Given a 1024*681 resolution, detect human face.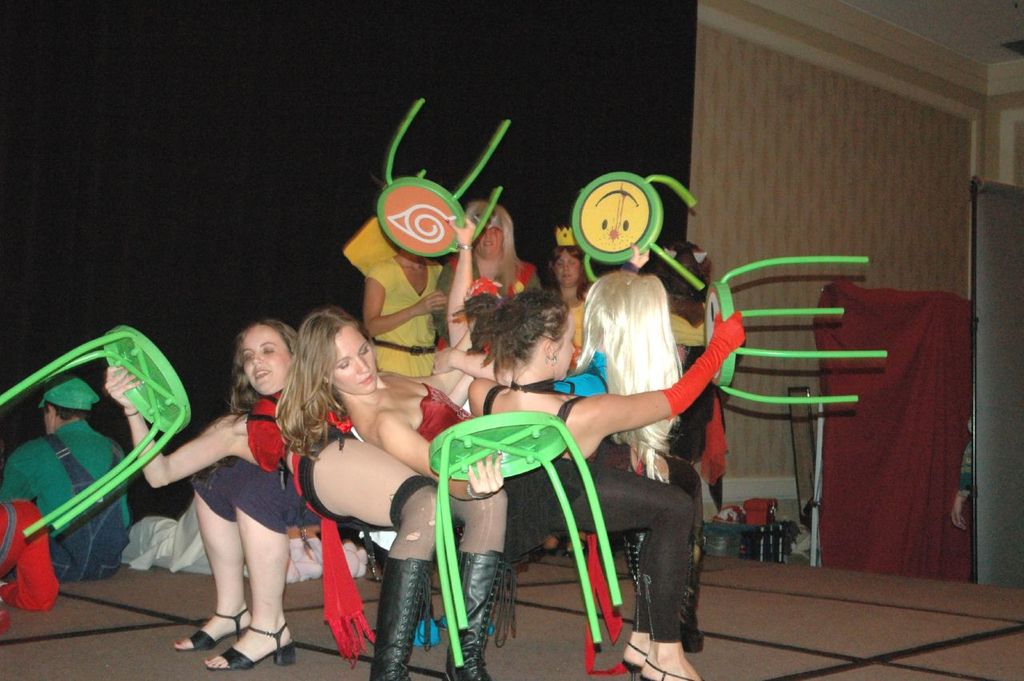
locate(242, 327, 298, 394).
